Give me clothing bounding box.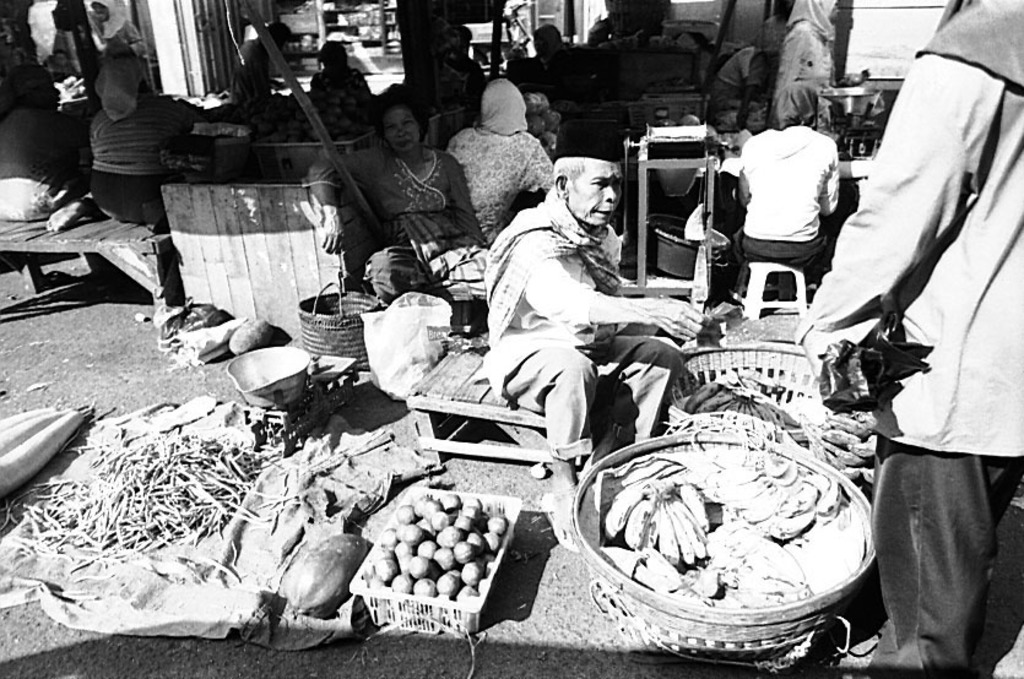
detection(482, 189, 686, 471).
